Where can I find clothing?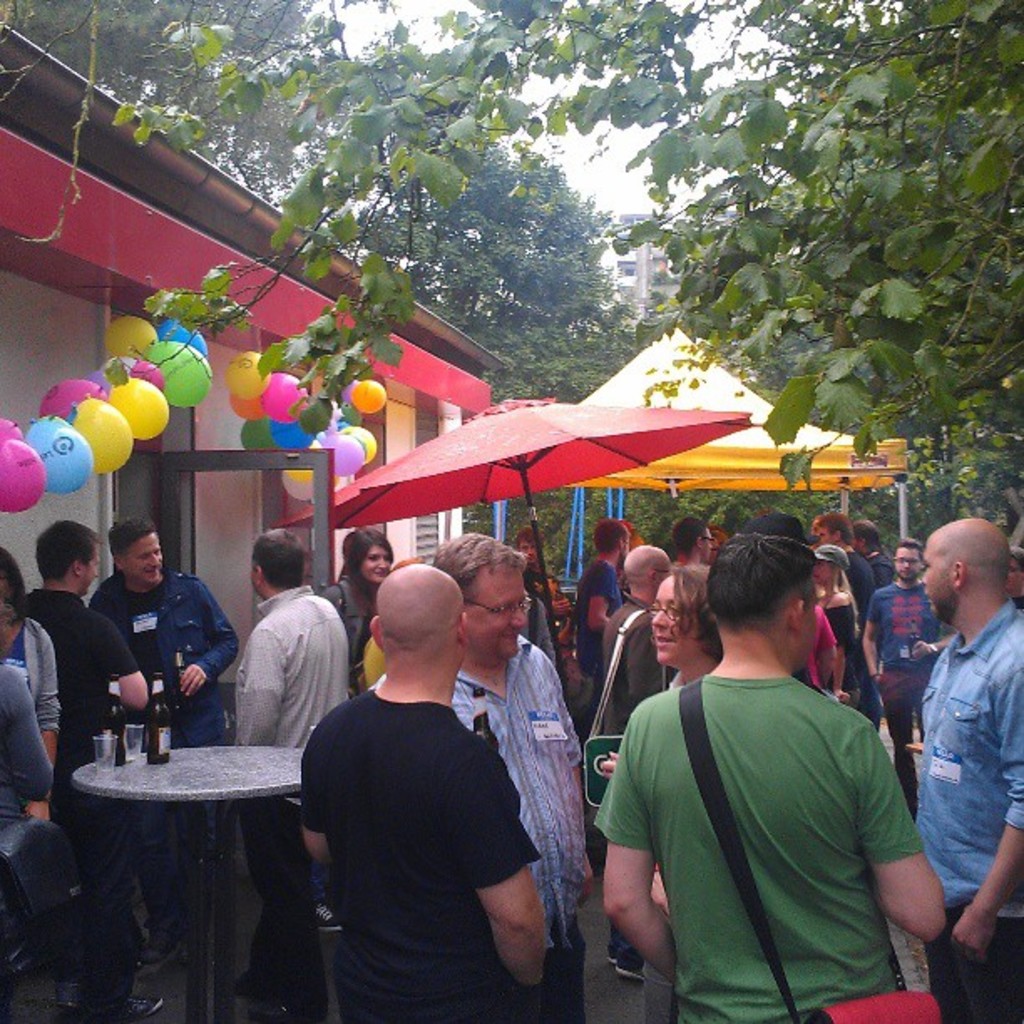
You can find it at bbox=(873, 552, 897, 581).
